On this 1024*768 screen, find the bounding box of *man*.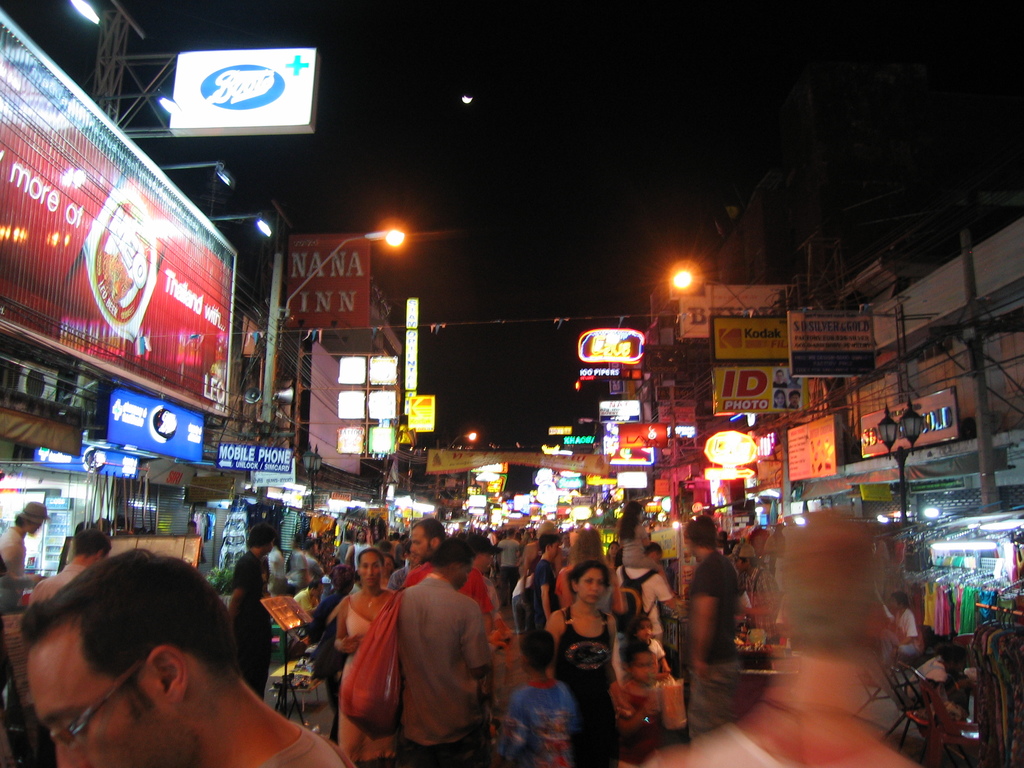
Bounding box: bbox=[0, 504, 54, 614].
